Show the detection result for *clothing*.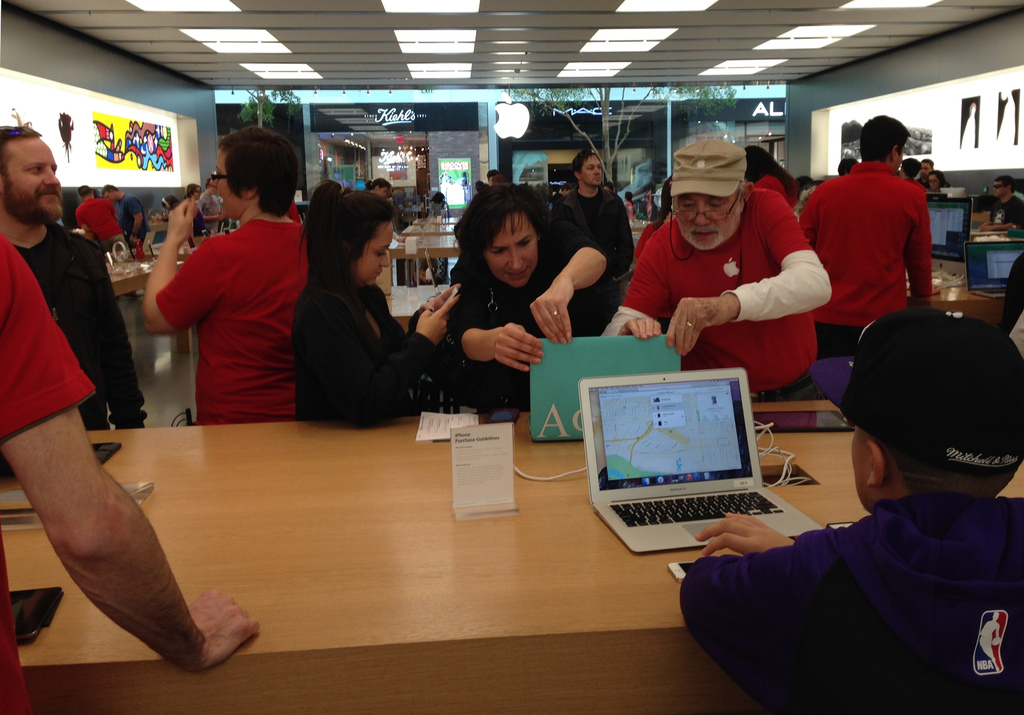
<region>386, 186, 410, 214</region>.
